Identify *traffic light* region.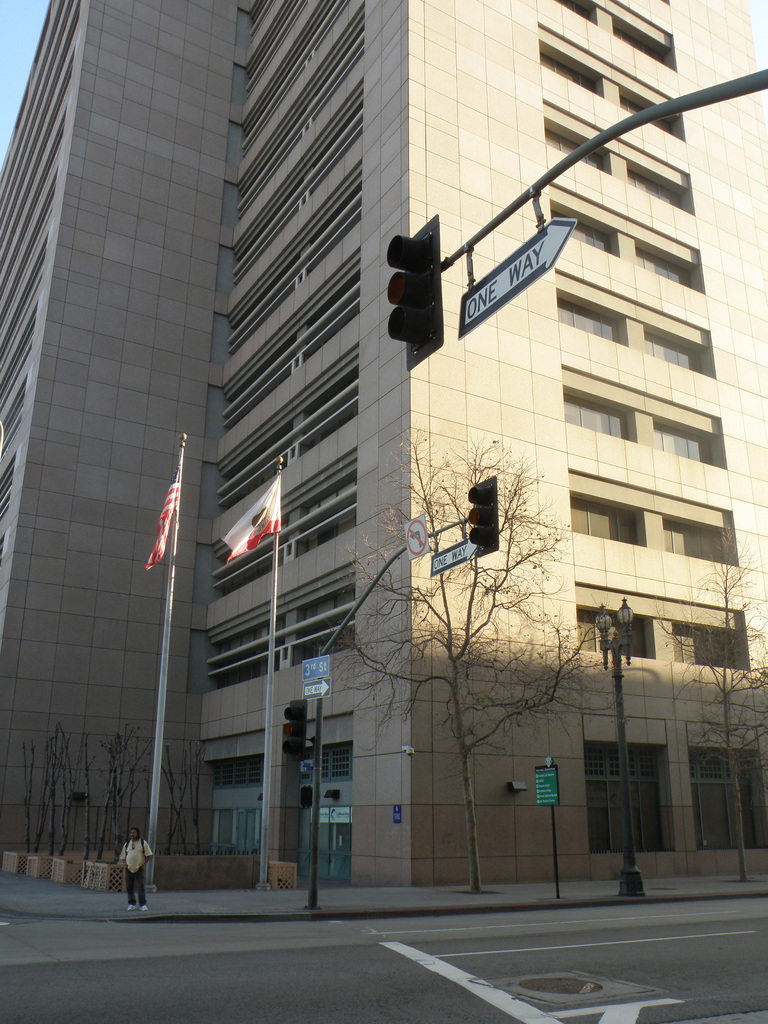
Region: (468,476,499,557).
